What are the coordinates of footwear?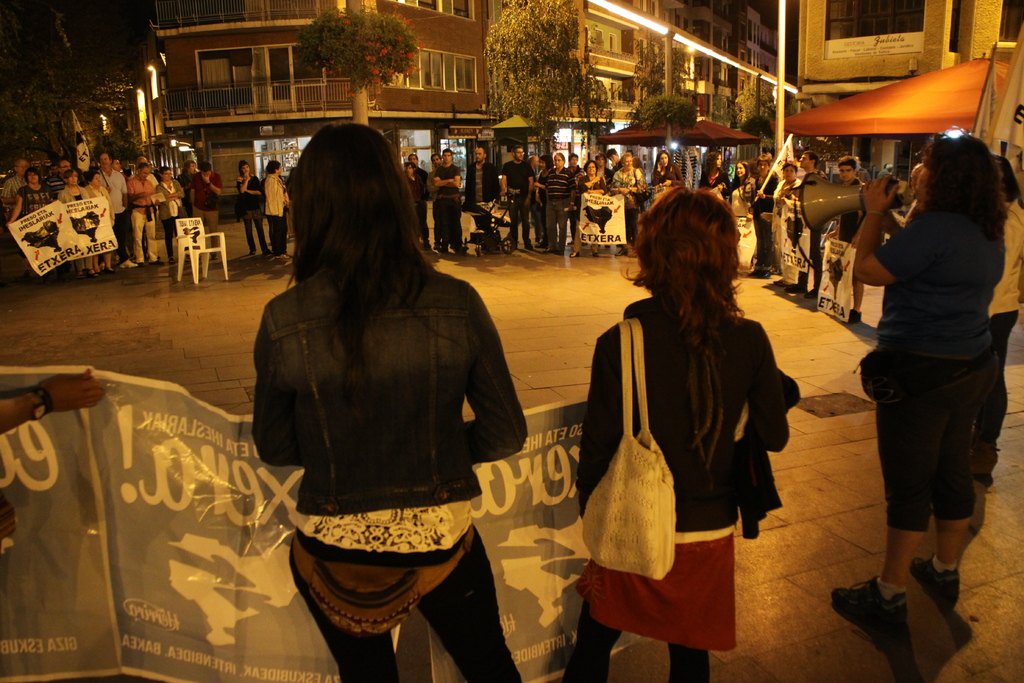
rect(524, 242, 537, 250).
